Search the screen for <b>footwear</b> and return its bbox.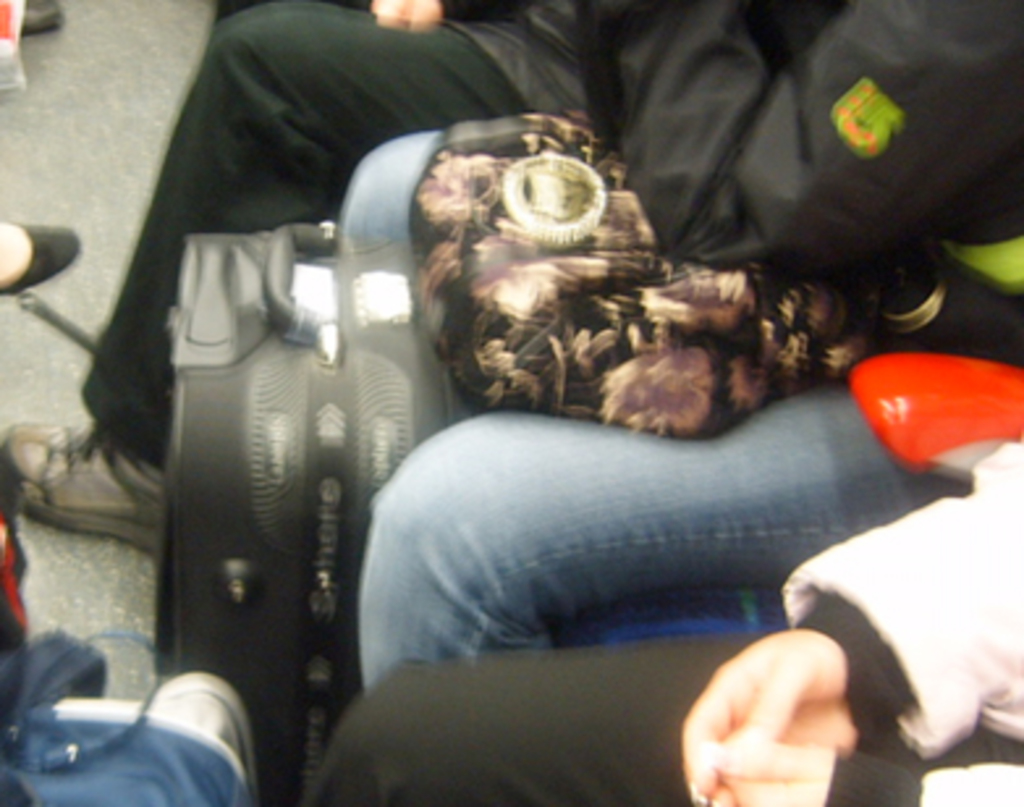
Found: (left=0, top=417, right=173, bottom=555).
